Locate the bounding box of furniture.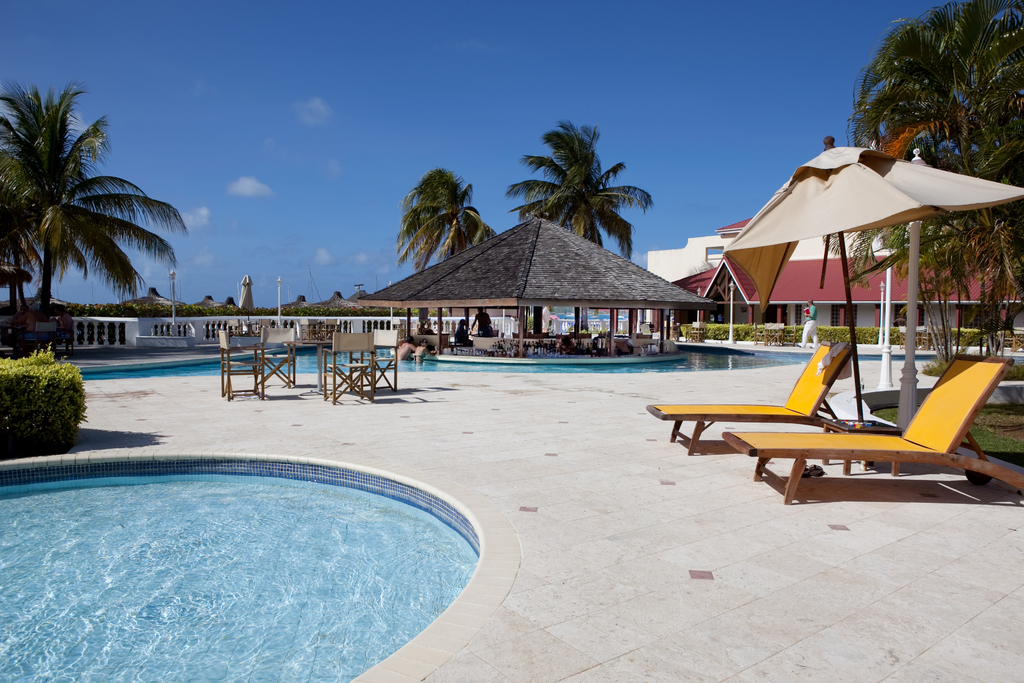
Bounding box: [253,325,296,388].
